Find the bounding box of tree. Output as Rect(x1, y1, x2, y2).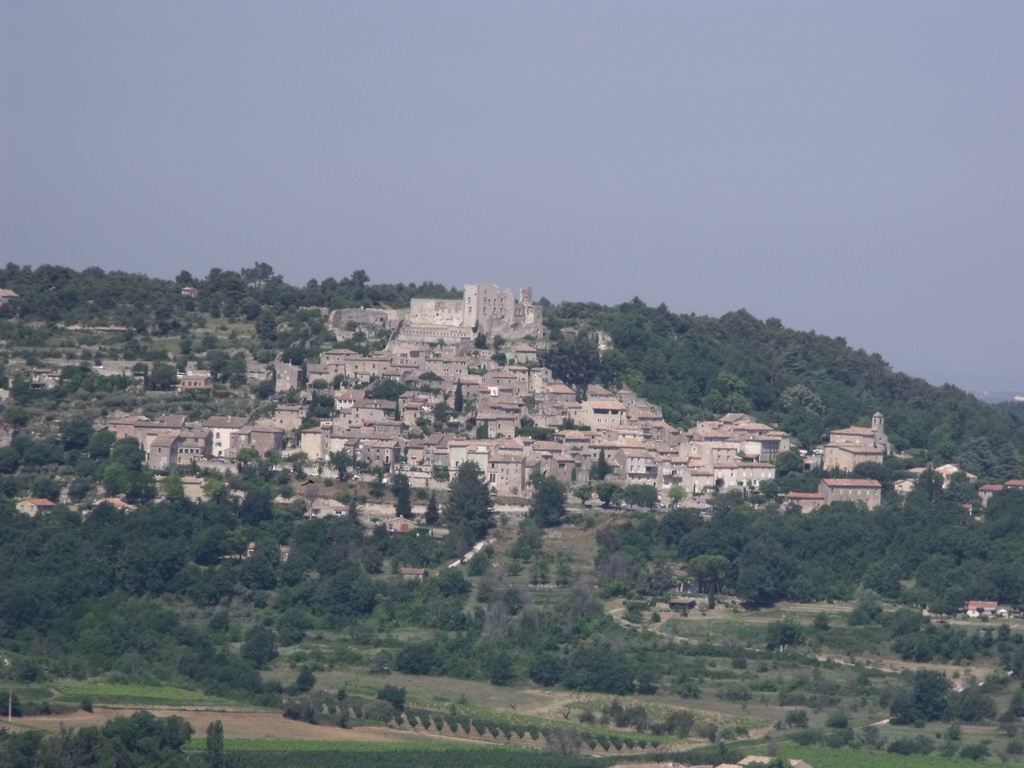
Rect(529, 656, 566, 689).
